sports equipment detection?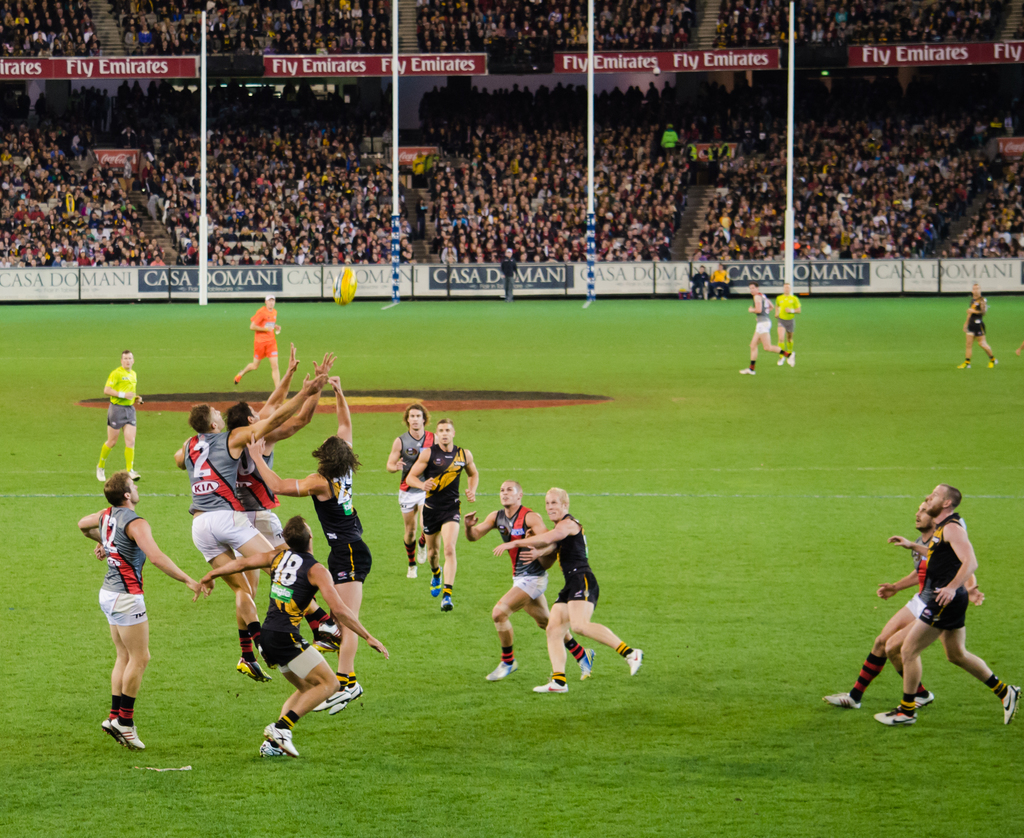
[x1=101, y1=714, x2=130, y2=754]
